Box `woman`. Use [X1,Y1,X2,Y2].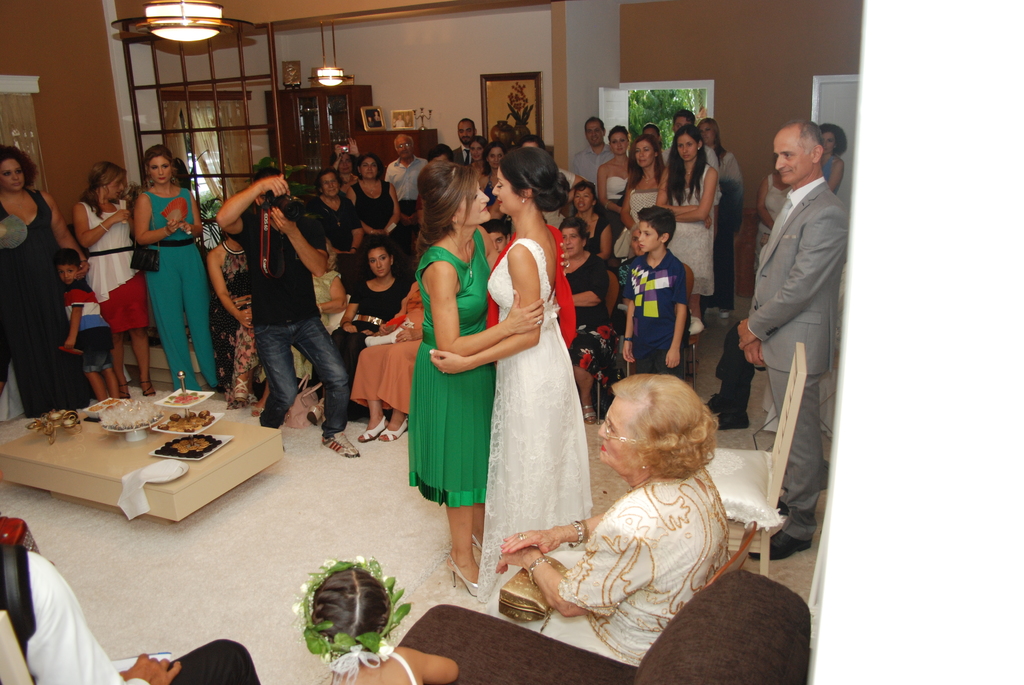
[309,246,413,422].
